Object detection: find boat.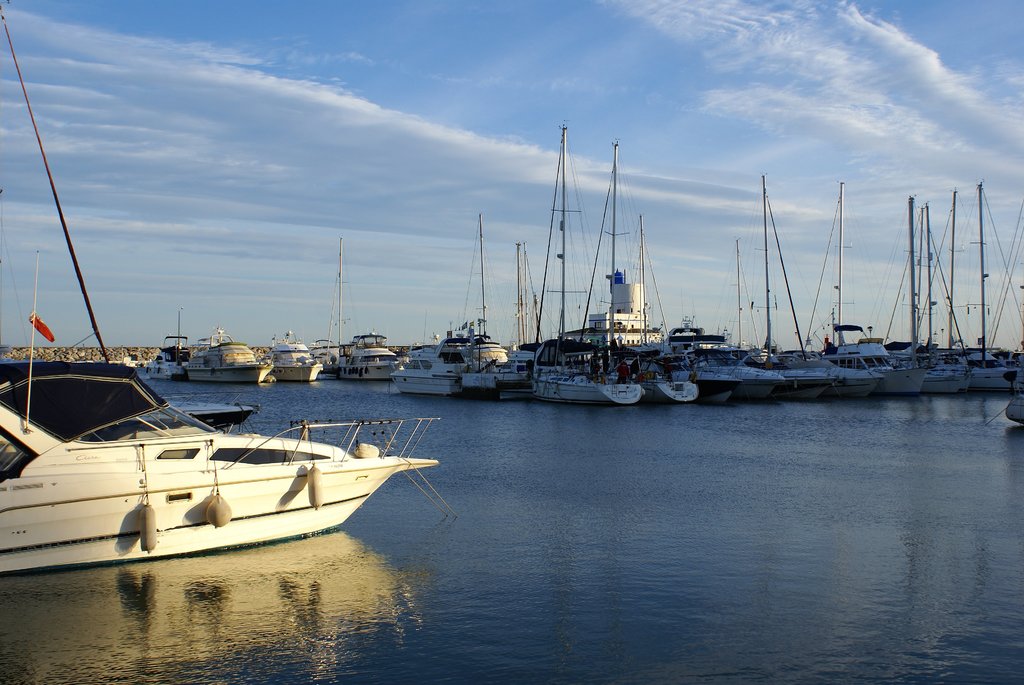
{"left": 331, "top": 335, "right": 400, "bottom": 380}.
